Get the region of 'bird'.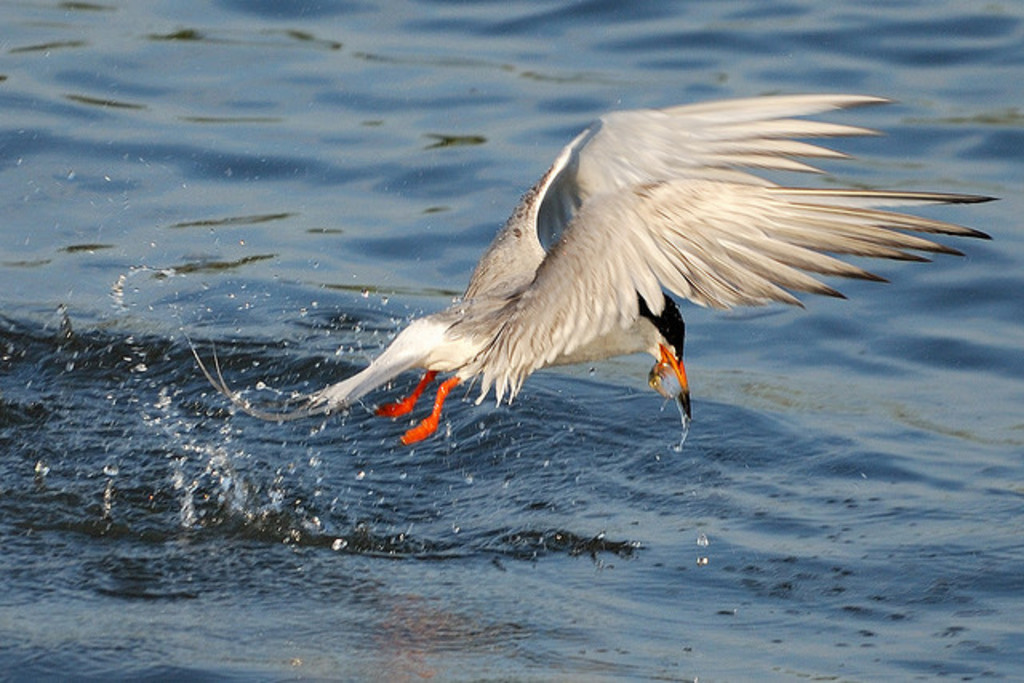
[x1=197, y1=83, x2=986, y2=462].
